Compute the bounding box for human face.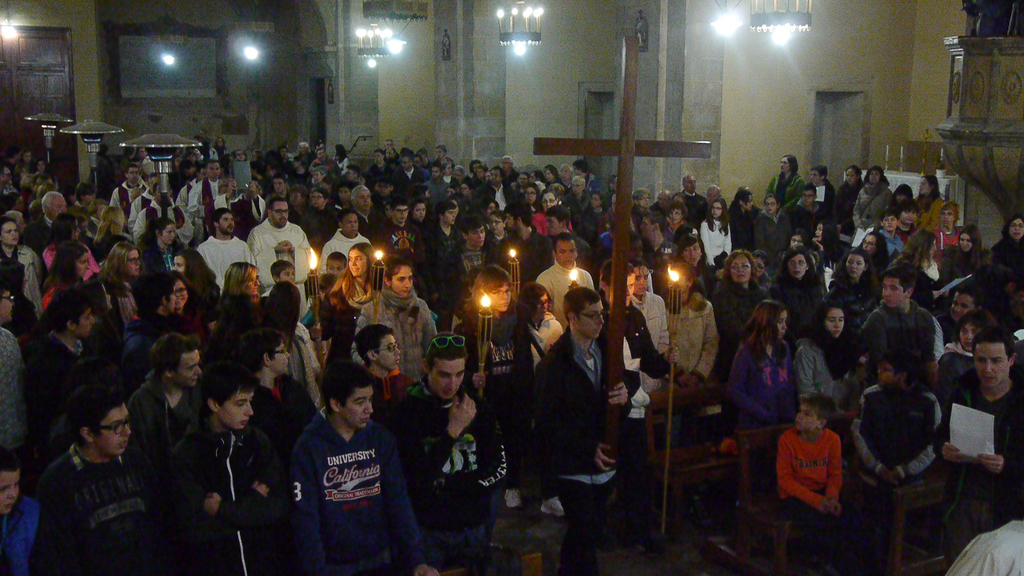
crop(554, 241, 576, 268).
